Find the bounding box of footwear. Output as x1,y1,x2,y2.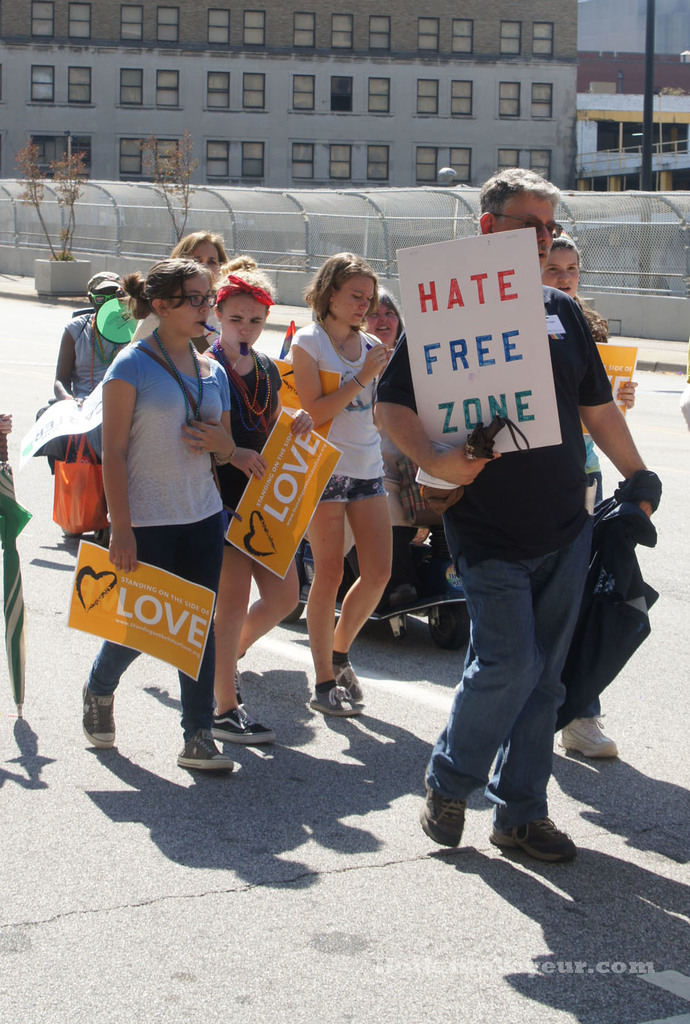
331,661,366,705.
